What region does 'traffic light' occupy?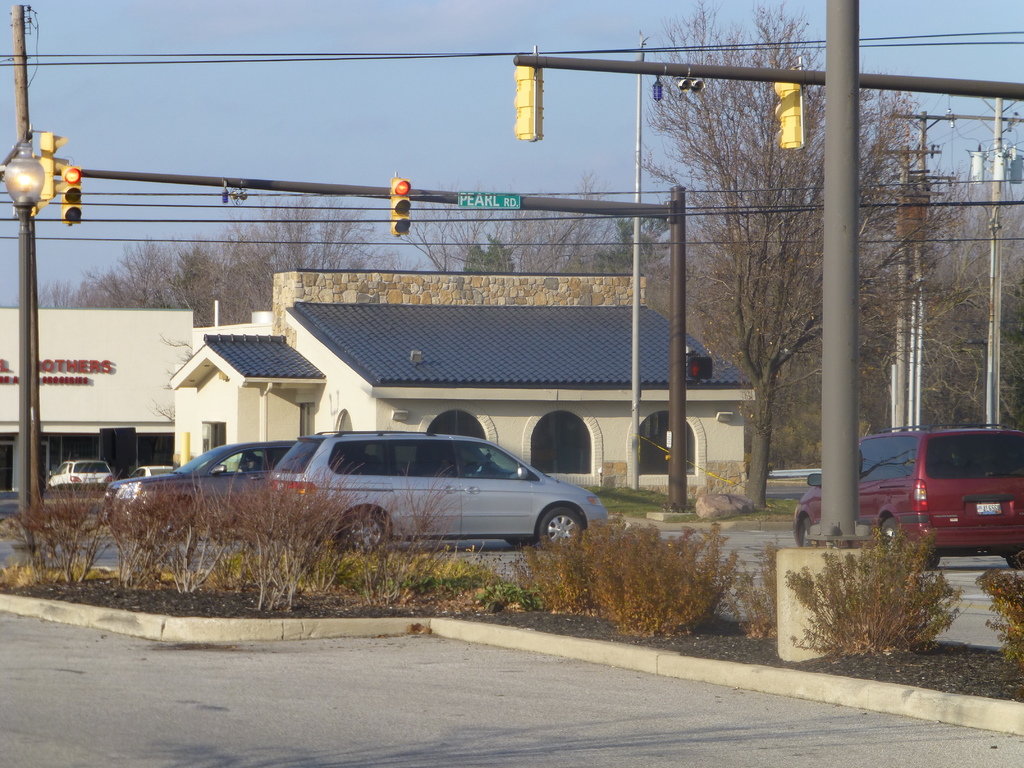
(left=63, top=166, right=81, bottom=223).
